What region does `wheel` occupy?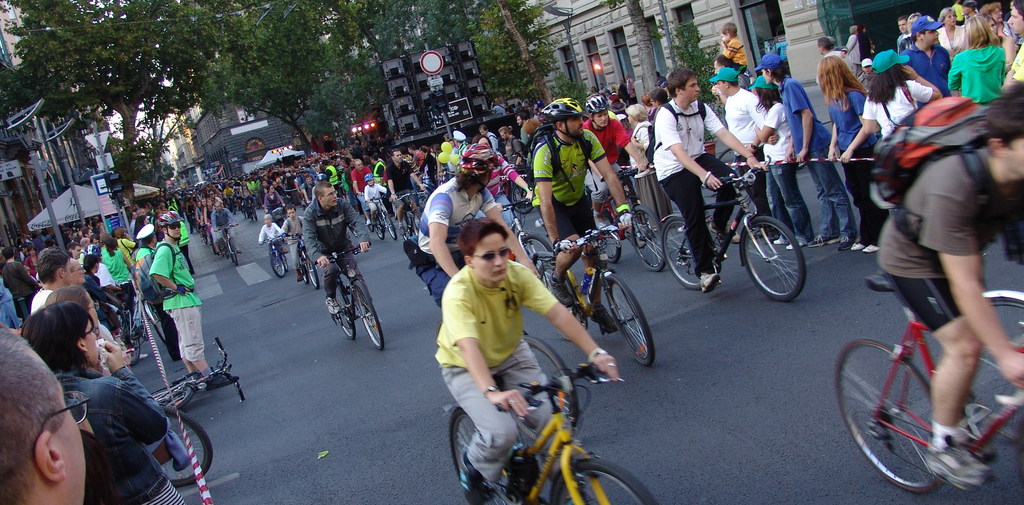
<region>334, 280, 365, 345</region>.
